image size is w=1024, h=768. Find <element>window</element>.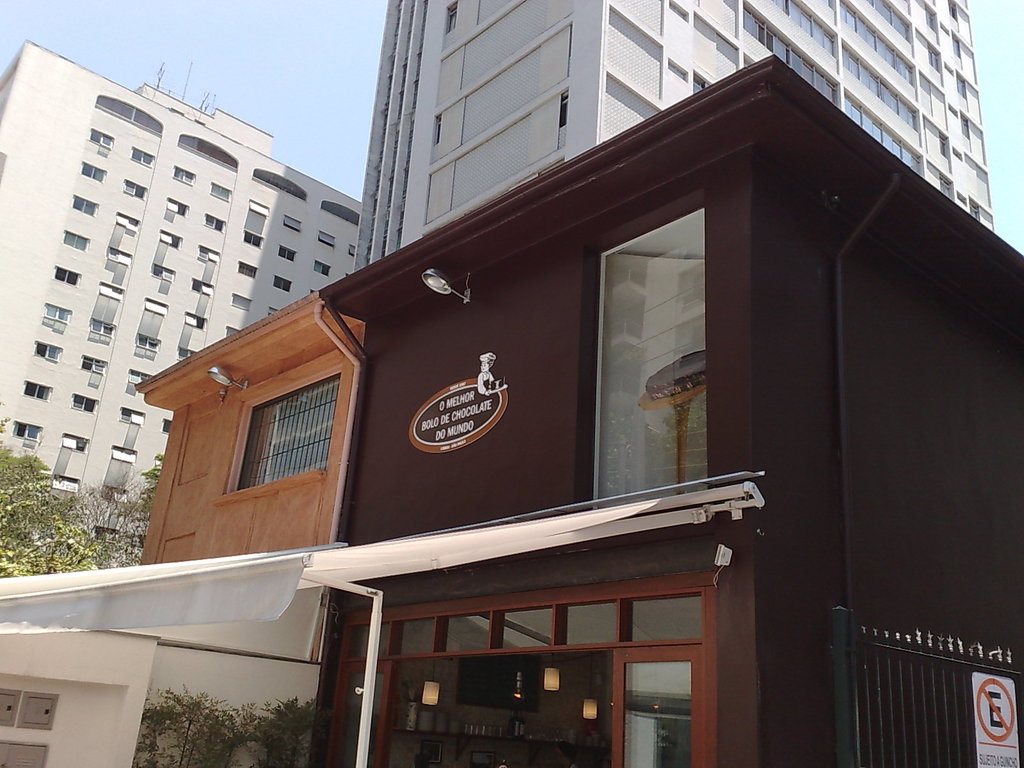
(349,241,357,259).
